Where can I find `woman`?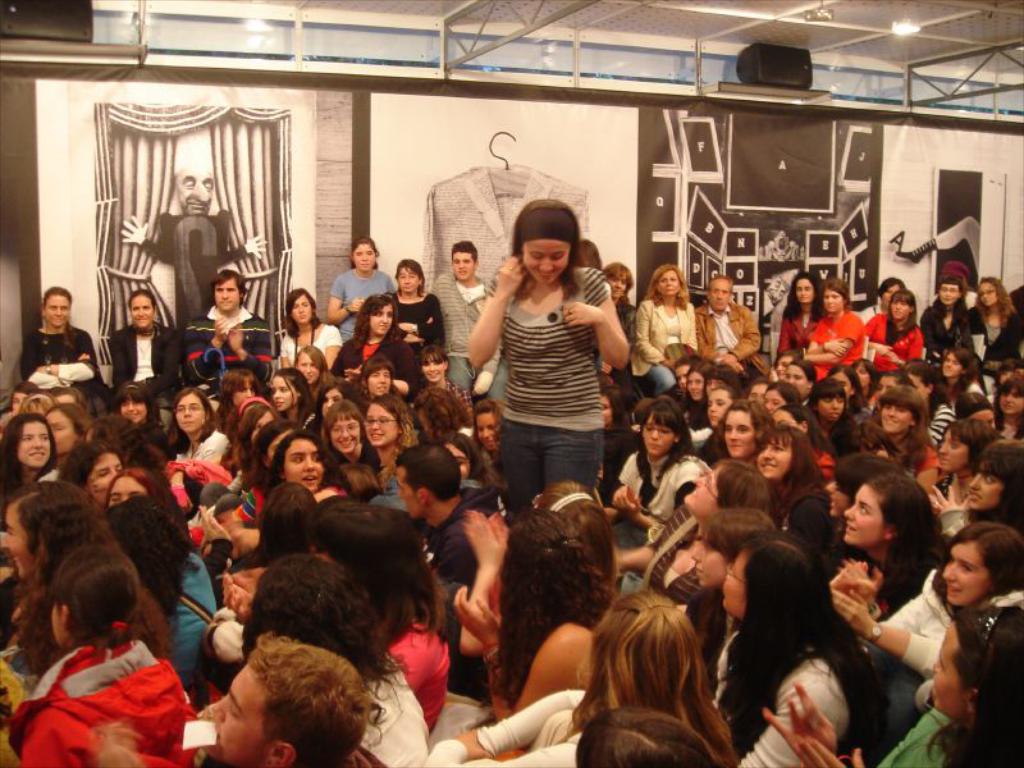
You can find it at BBox(276, 291, 342, 375).
